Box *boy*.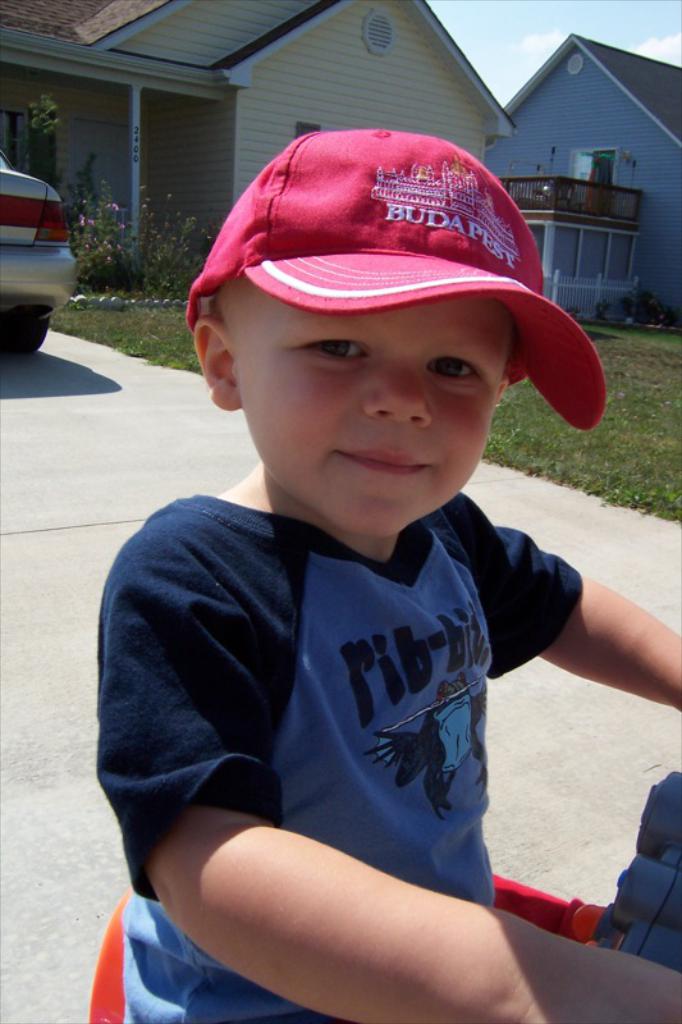
crop(113, 159, 621, 1002).
